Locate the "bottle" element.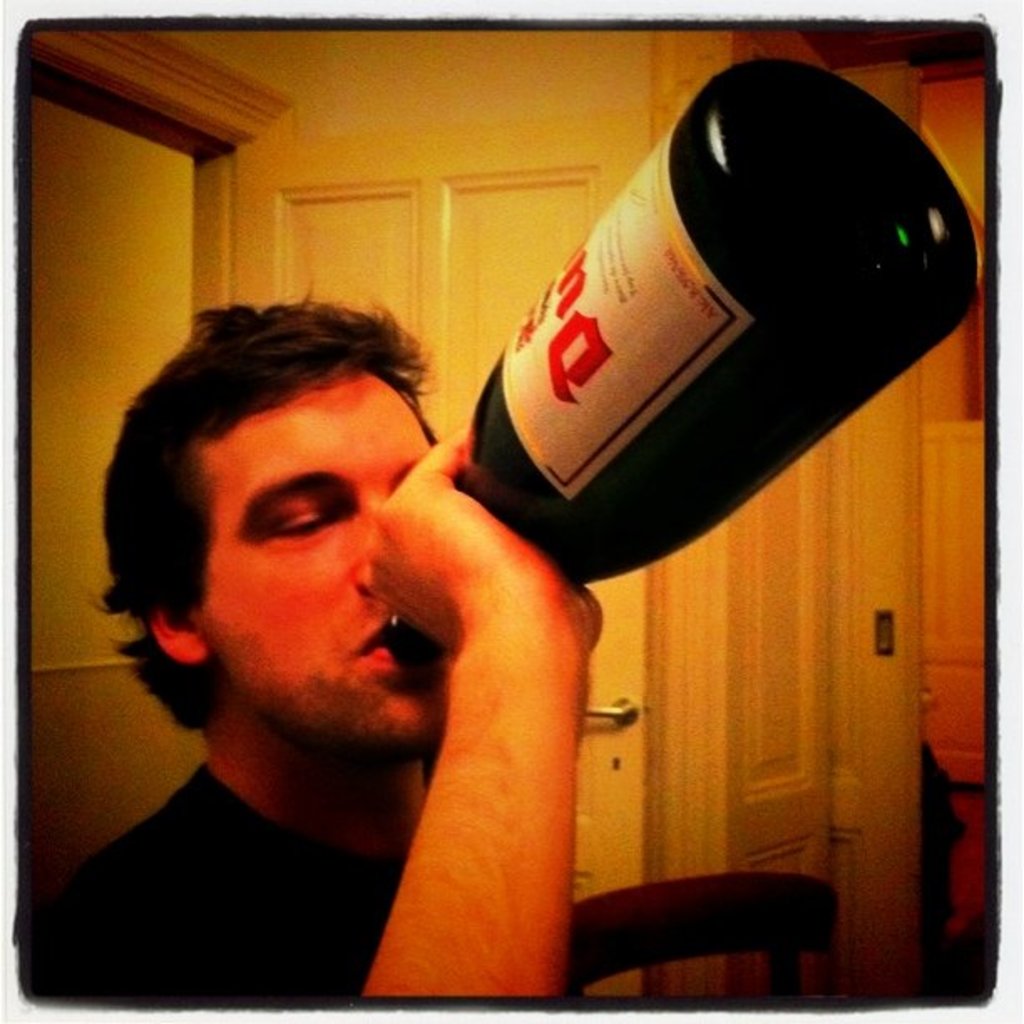
Element bbox: box=[412, 67, 1006, 626].
